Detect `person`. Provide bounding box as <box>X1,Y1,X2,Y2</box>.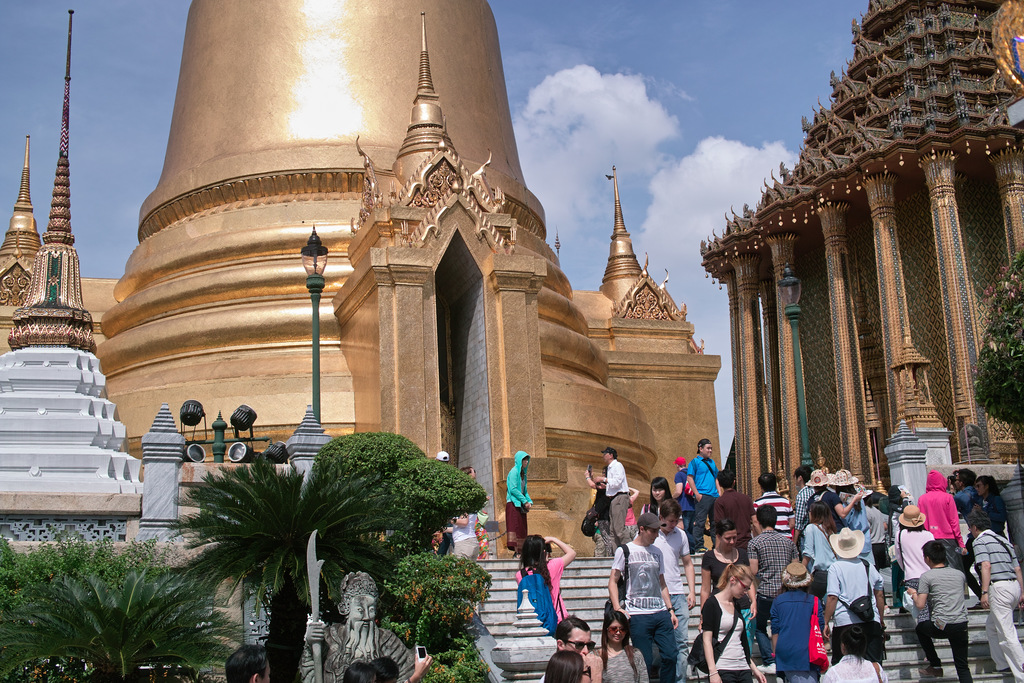
<box>687,436,727,541</box>.
